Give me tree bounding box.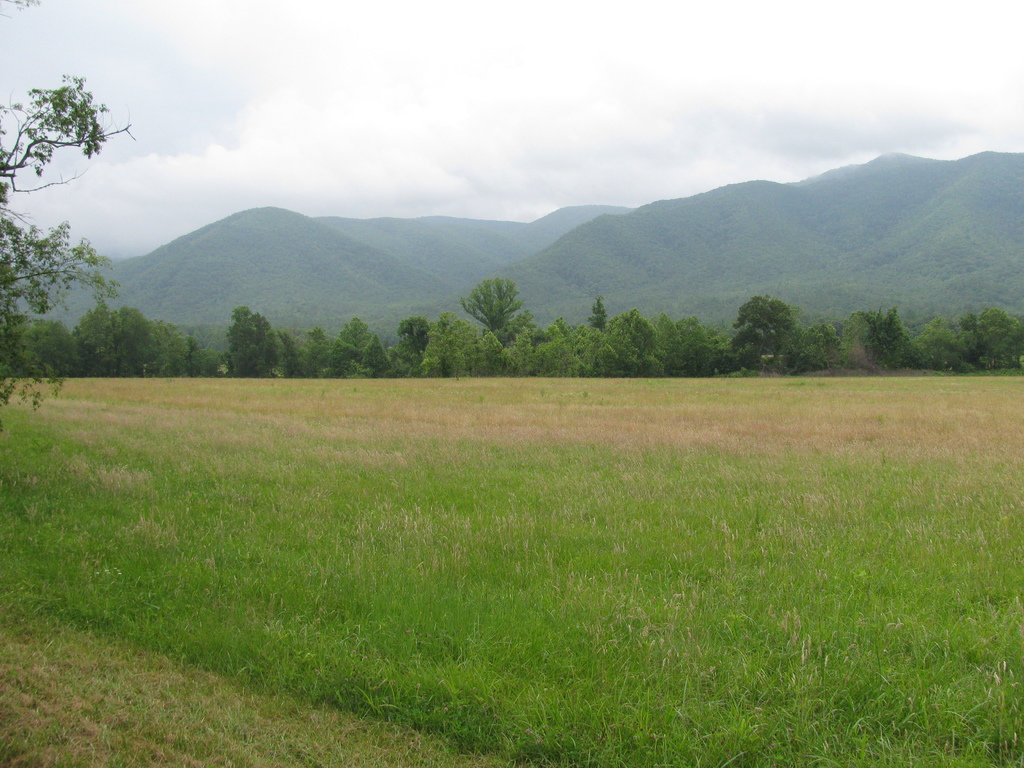
Rect(369, 337, 396, 372).
